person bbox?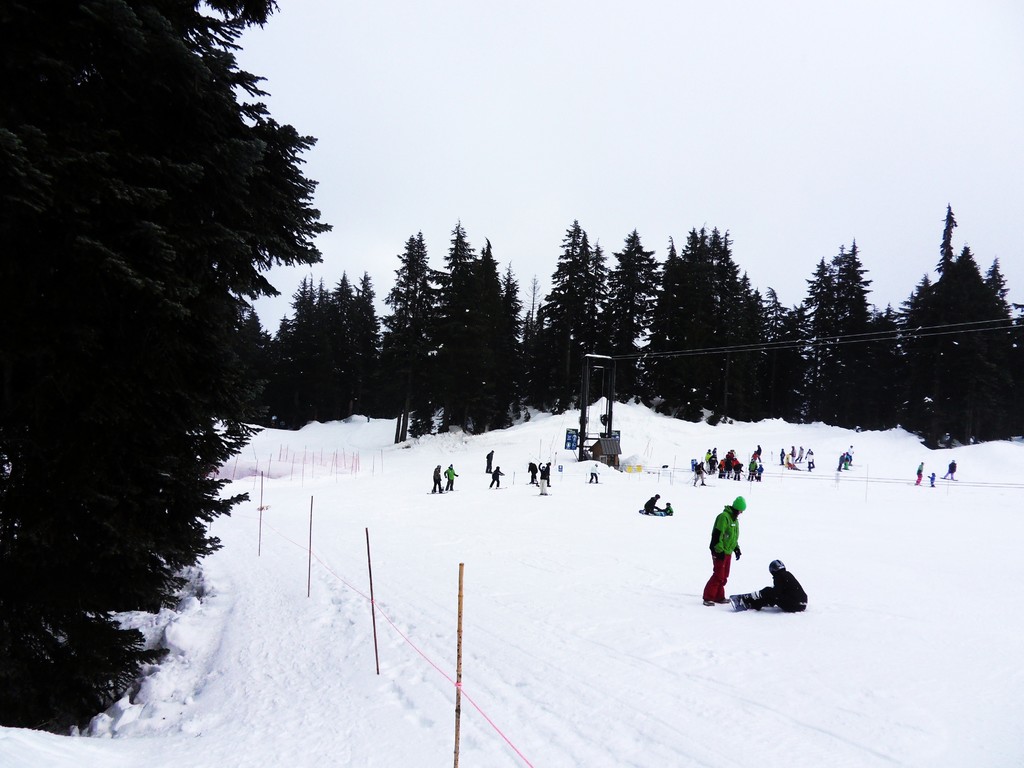
x1=705, y1=497, x2=764, y2=614
